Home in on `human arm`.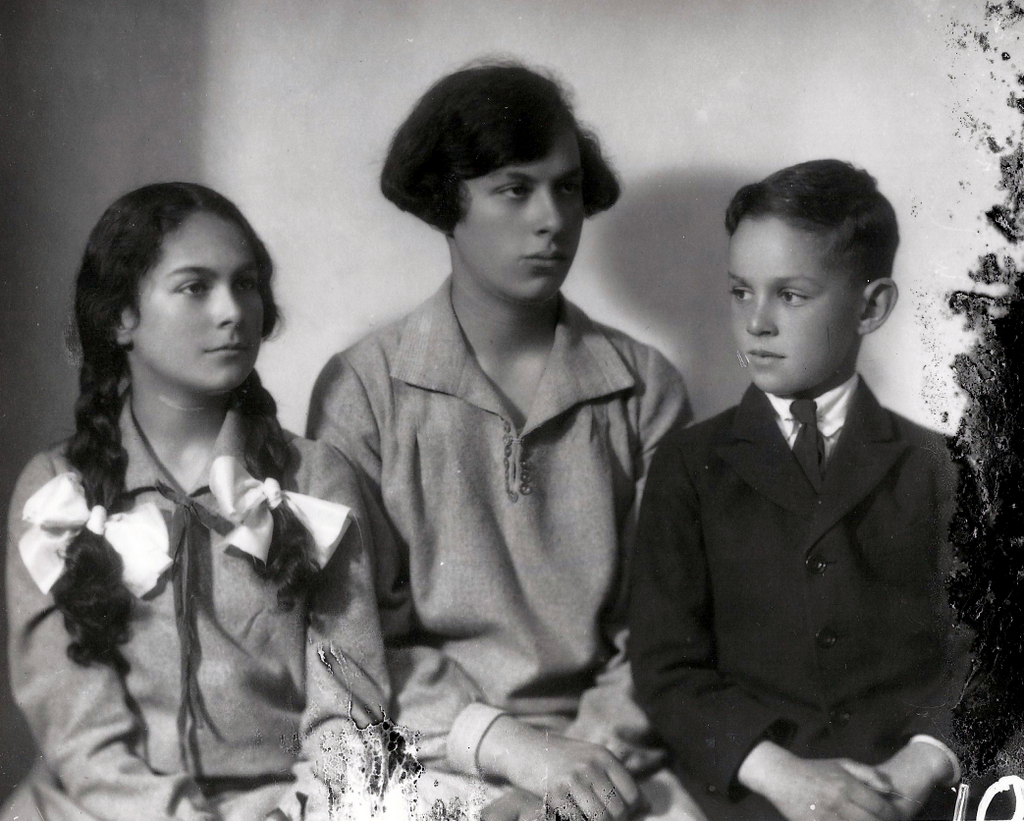
Homed in at [left=476, top=356, right=691, bottom=820].
